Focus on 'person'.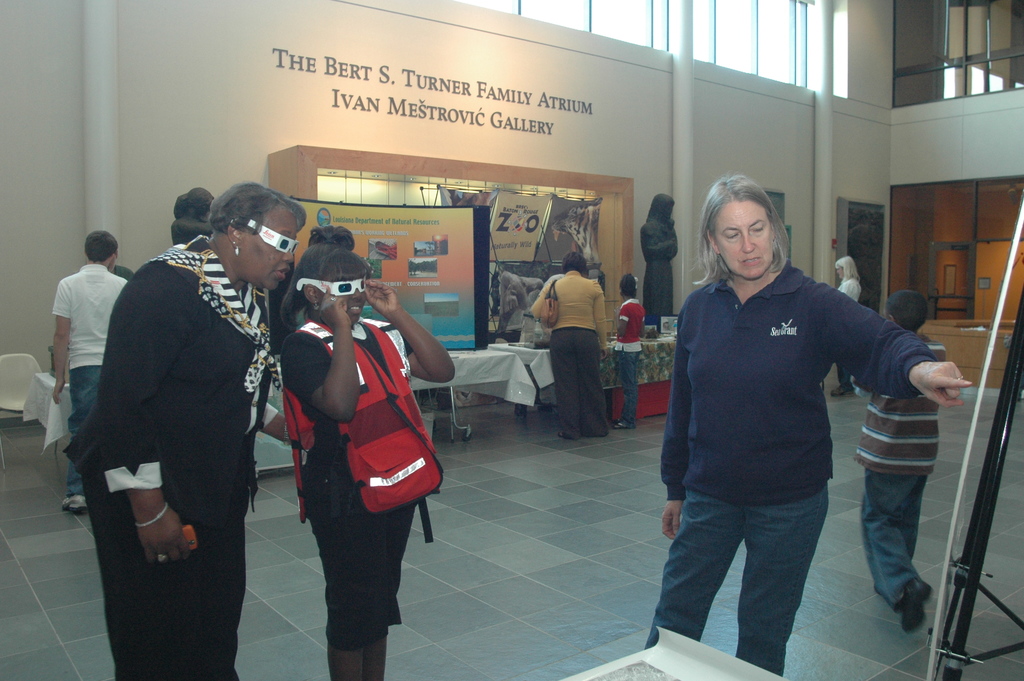
Focused at 855,288,936,639.
